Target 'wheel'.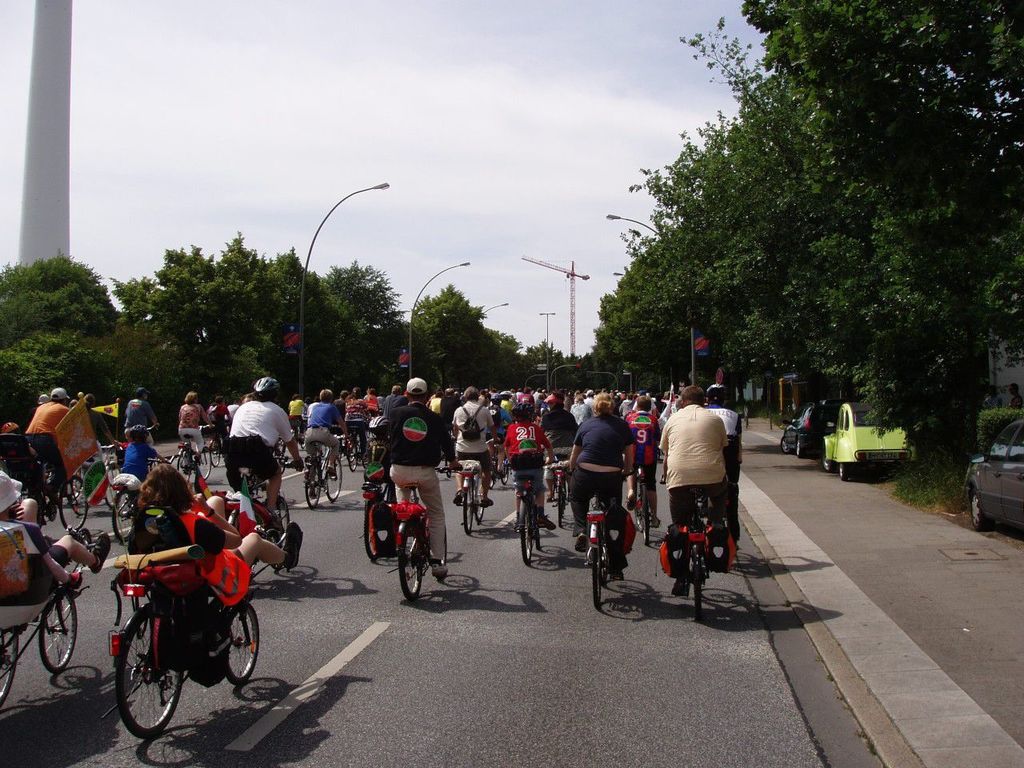
Target region: <bbox>38, 593, 77, 671</bbox>.
